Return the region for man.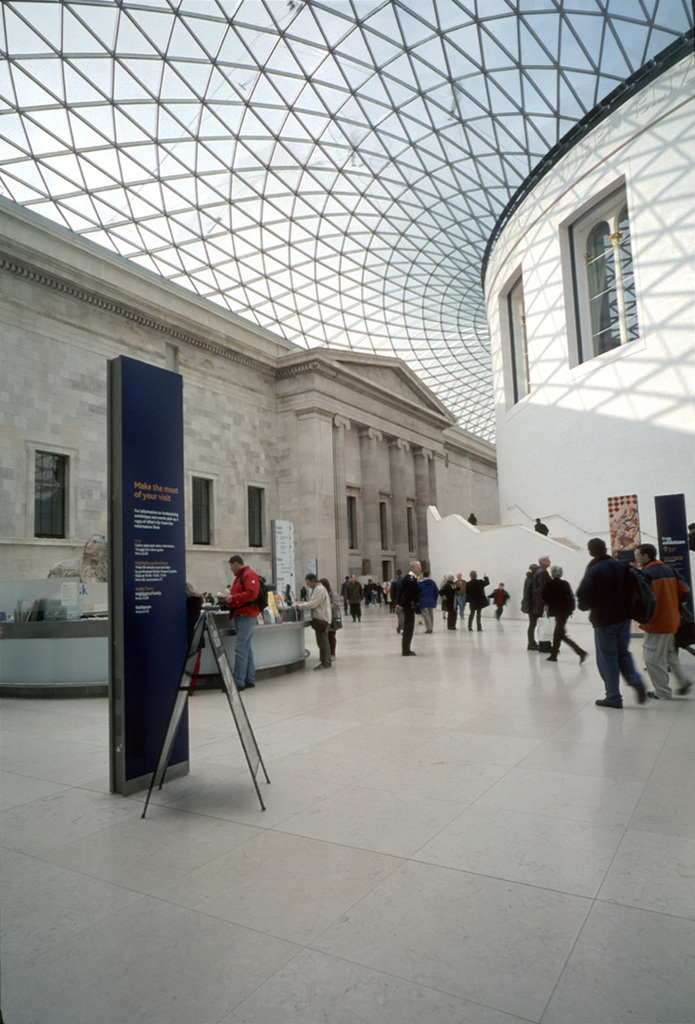
{"left": 631, "top": 545, "right": 694, "bottom": 699}.
